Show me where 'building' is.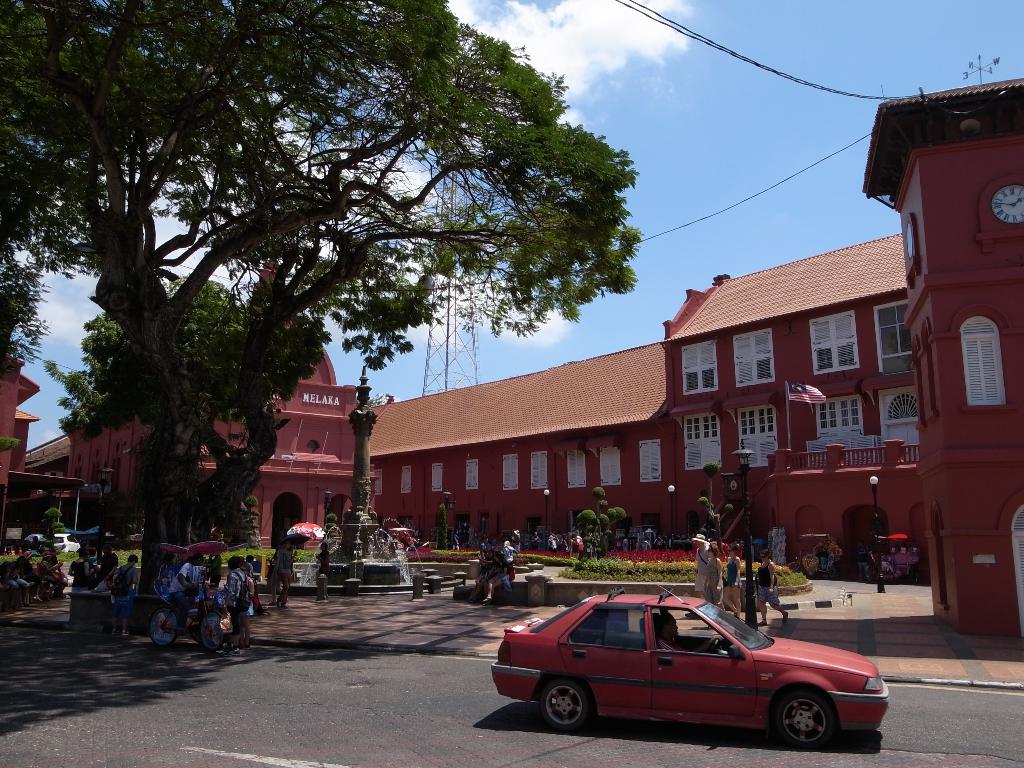
'building' is at [370, 228, 923, 576].
